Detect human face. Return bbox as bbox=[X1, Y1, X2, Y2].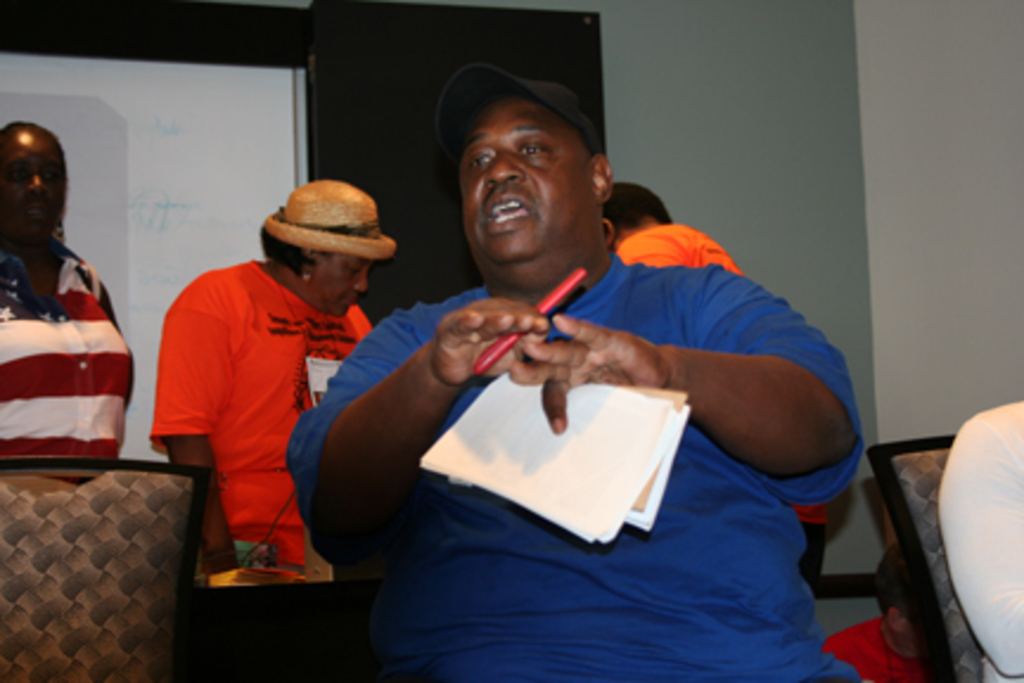
bbox=[616, 221, 652, 256].
